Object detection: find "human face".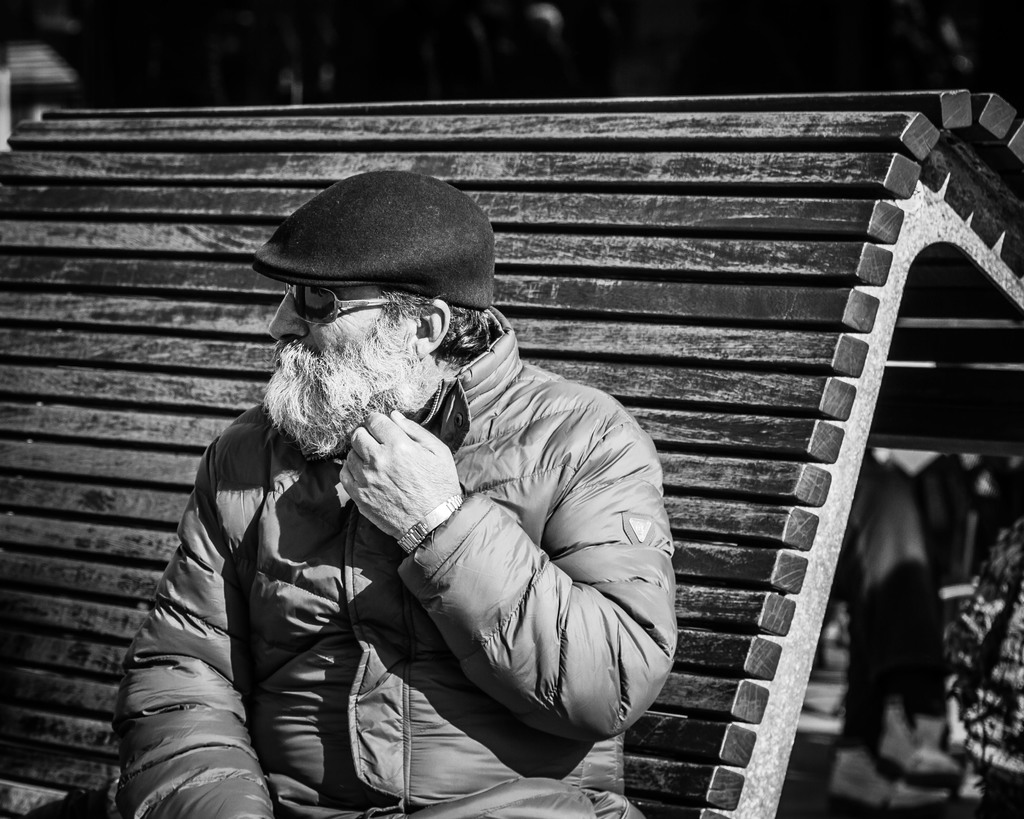
267,273,415,426.
